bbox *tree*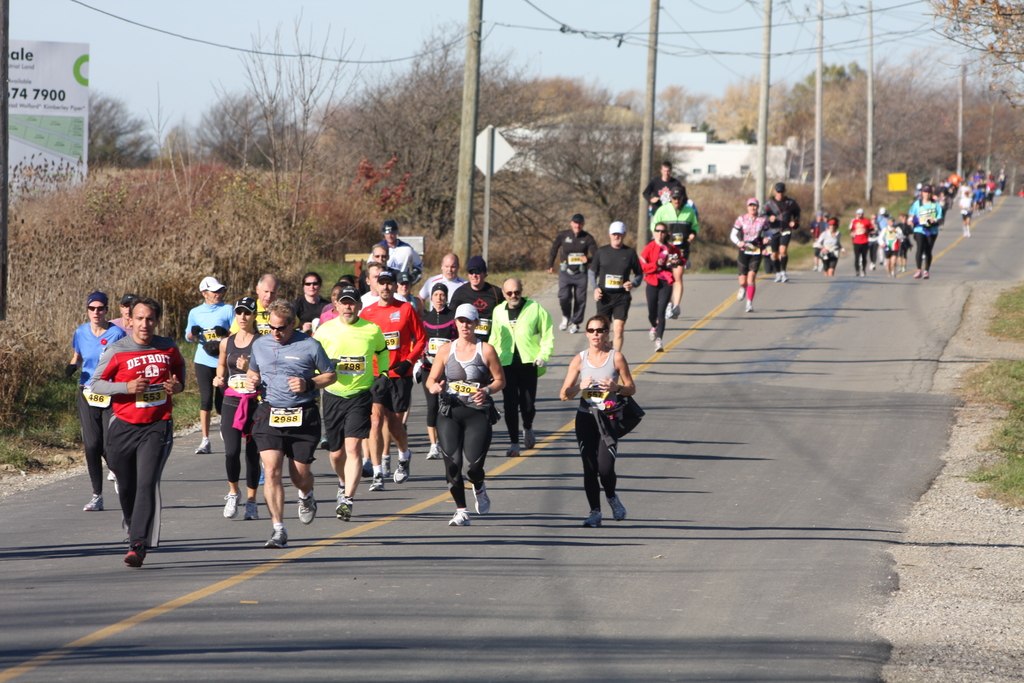
[x1=359, y1=21, x2=531, y2=214]
